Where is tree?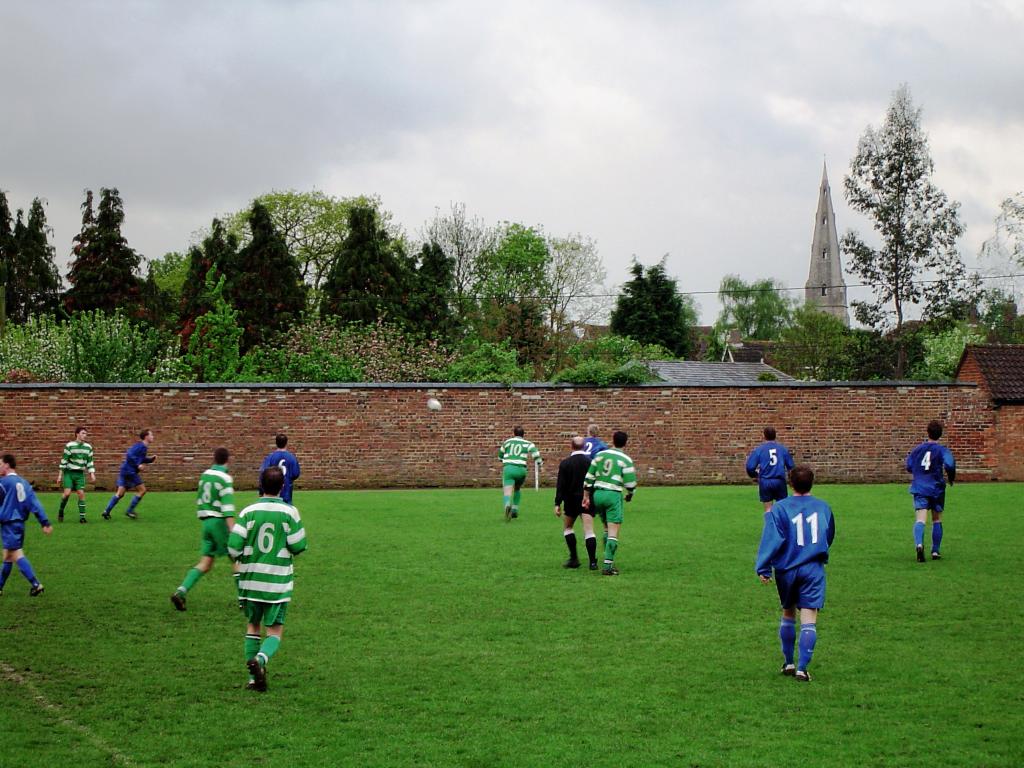
977,294,1023,344.
